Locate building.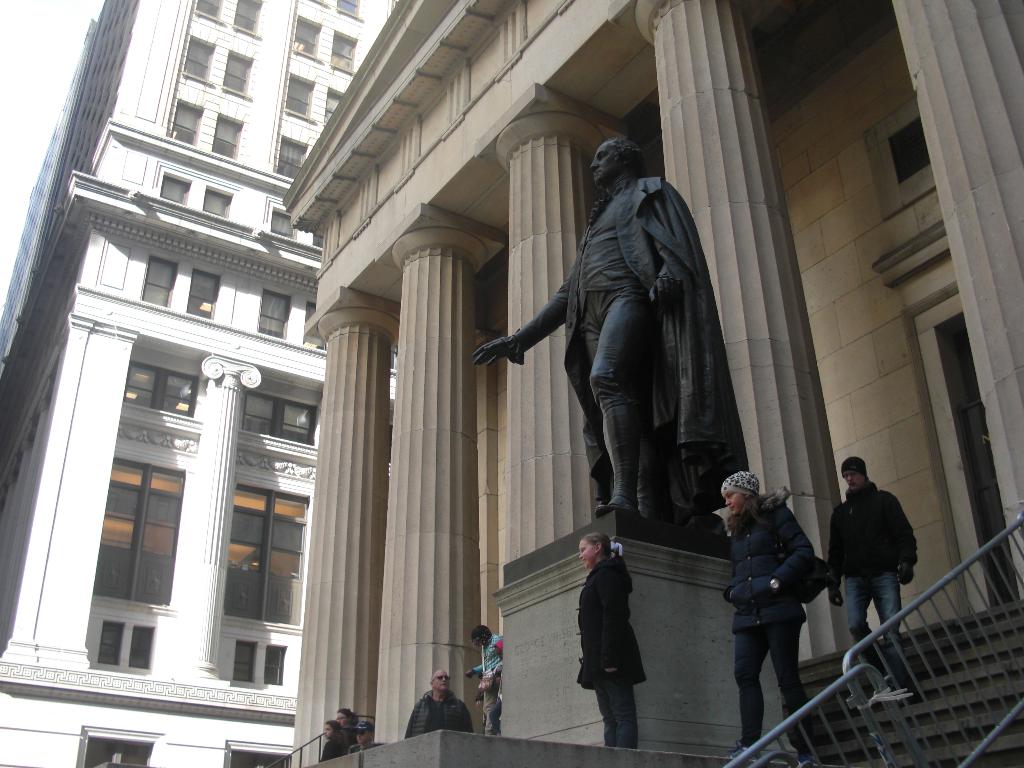
Bounding box: <bbox>0, 0, 399, 767</bbox>.
